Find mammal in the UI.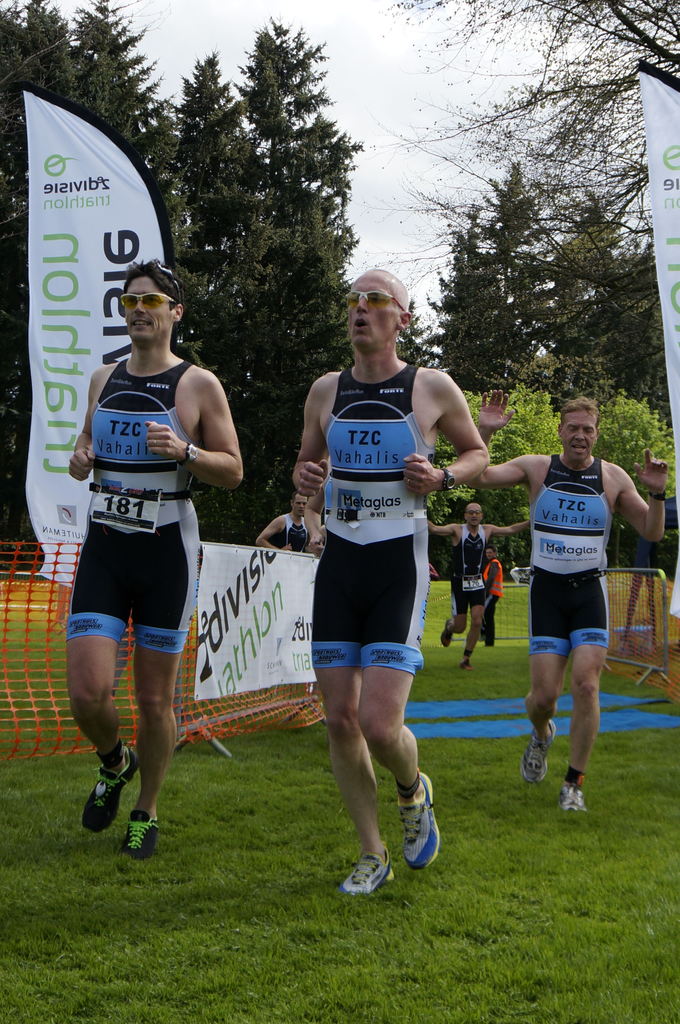
UI element at l=485, t=545, r=505, b=644.
